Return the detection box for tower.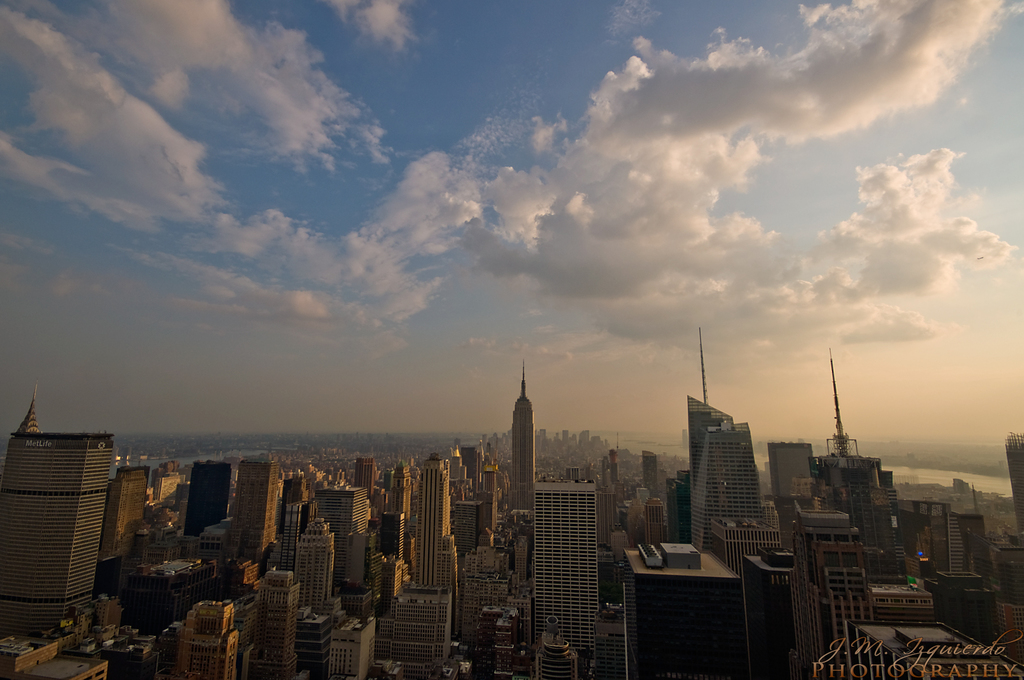
[left=375, top=581, right=455, bottom=679].
